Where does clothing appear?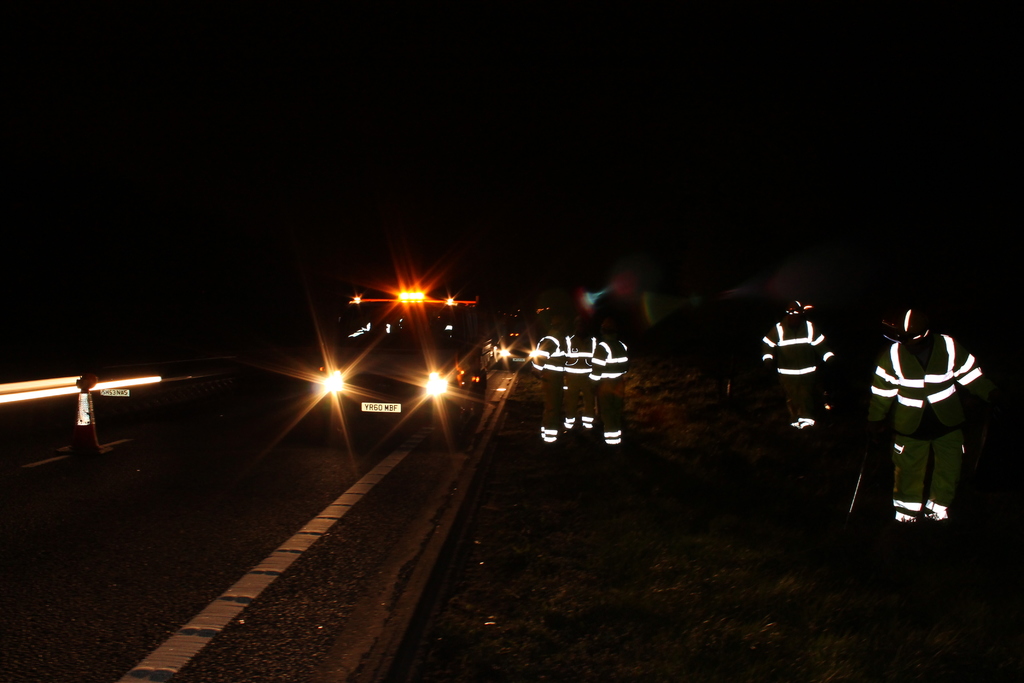
Appears at <region>527, 323, 627, 434</region>.
